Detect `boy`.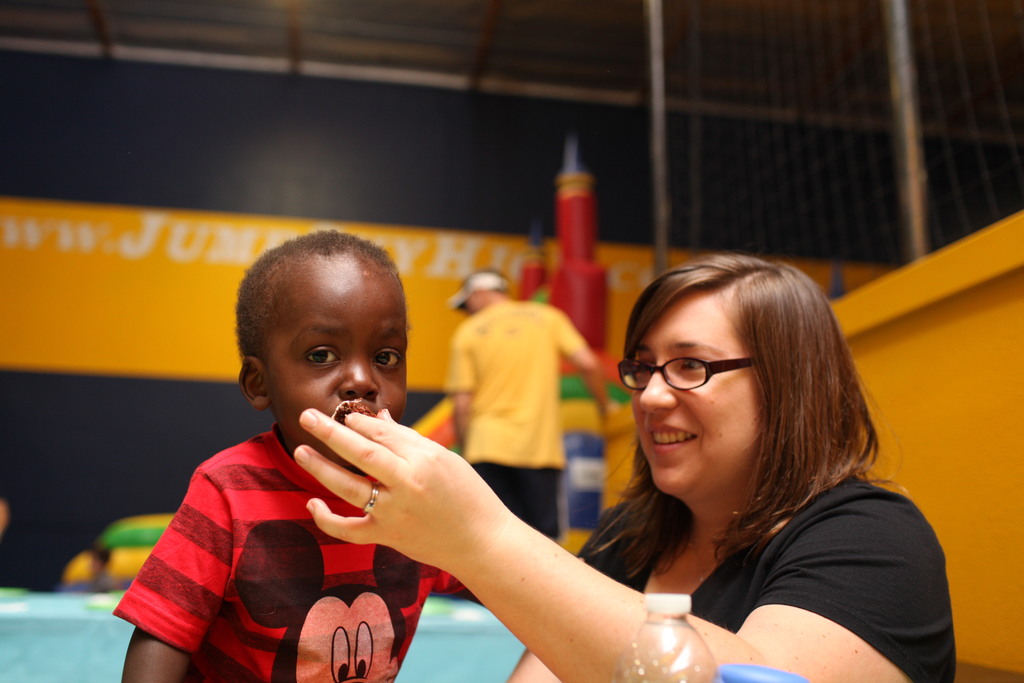
Detected at <box>113,224,496,682</box>.
